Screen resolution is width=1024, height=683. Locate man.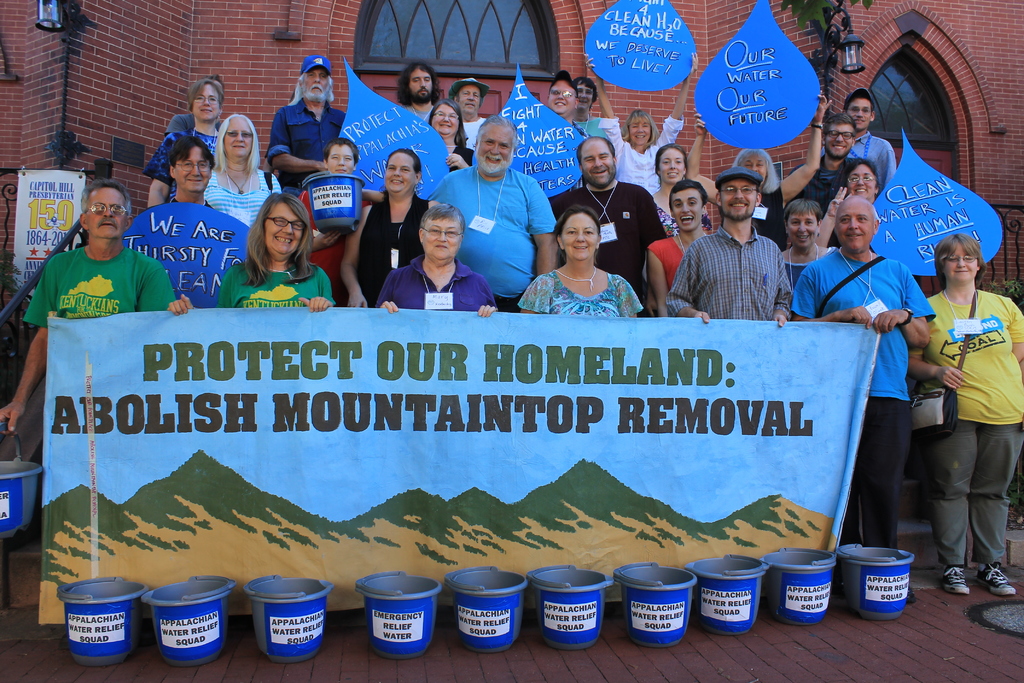
Rect(788, 188, 947, 545).
